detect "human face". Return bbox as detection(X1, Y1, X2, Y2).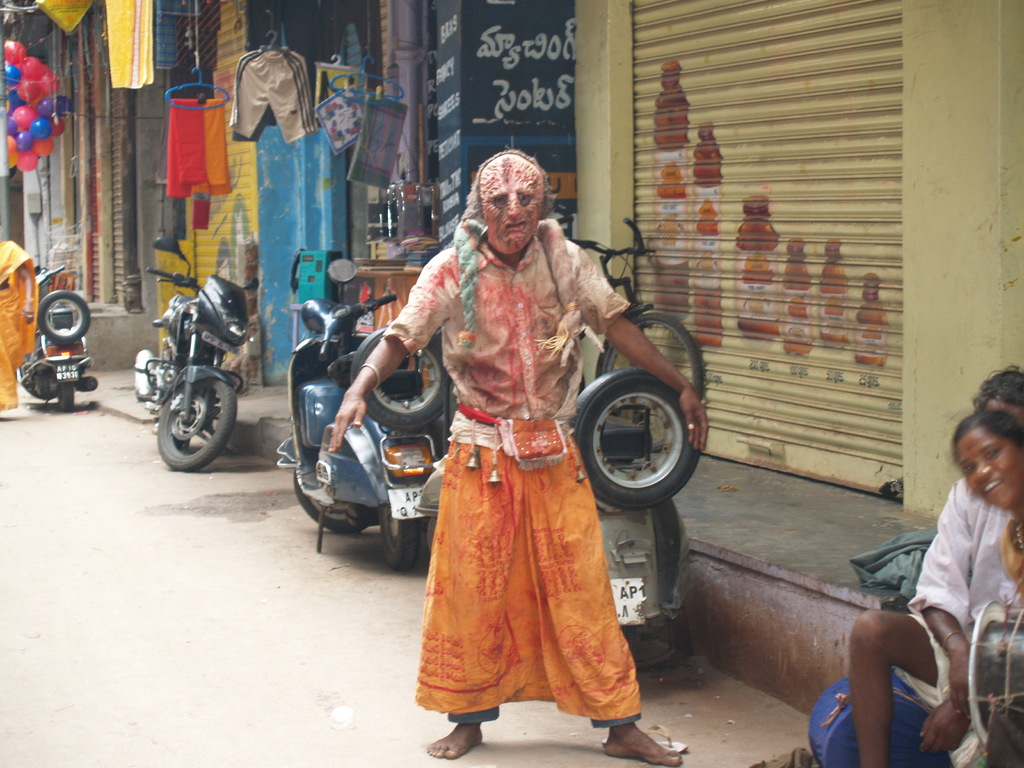
detection(475, 145, 547, 262).
